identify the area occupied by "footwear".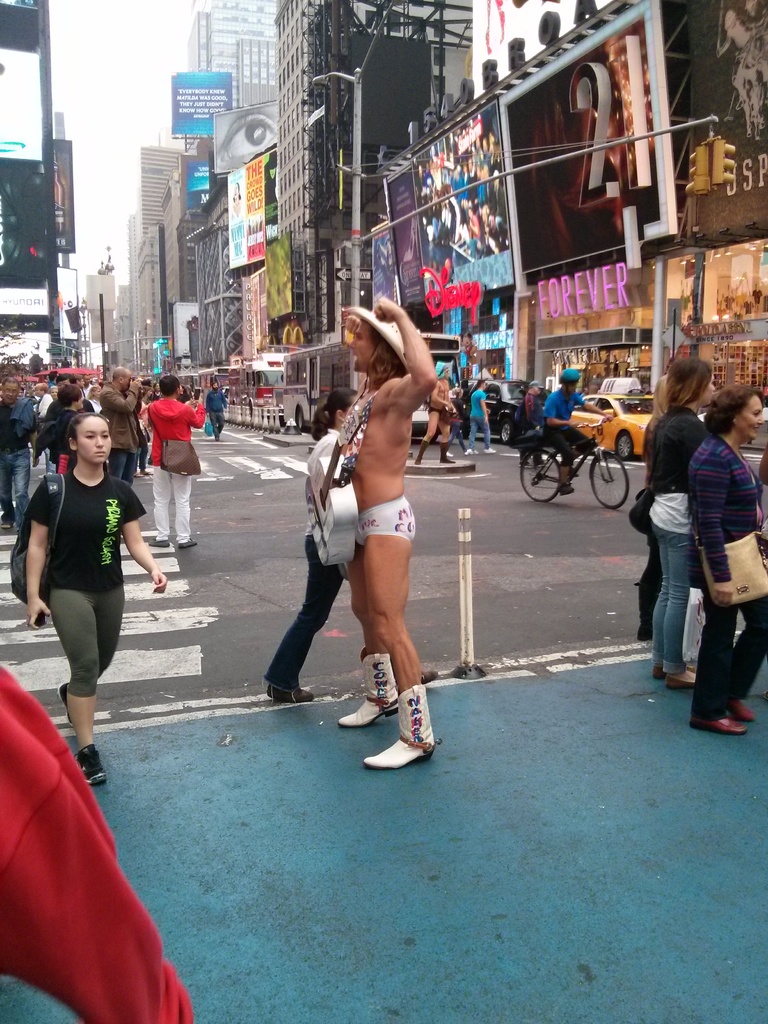
Area: [x1=266, y1=685, x2=316, y2=701].
